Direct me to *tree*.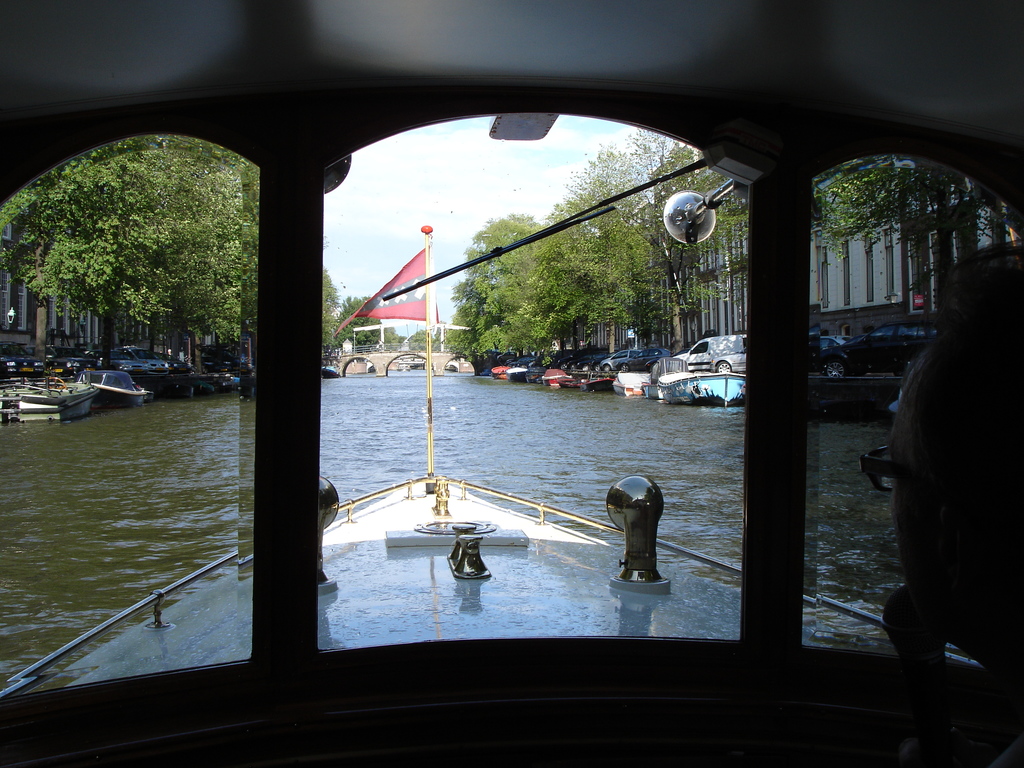
Direction: [x1=0, y1=104, x2=285, y2=404].
